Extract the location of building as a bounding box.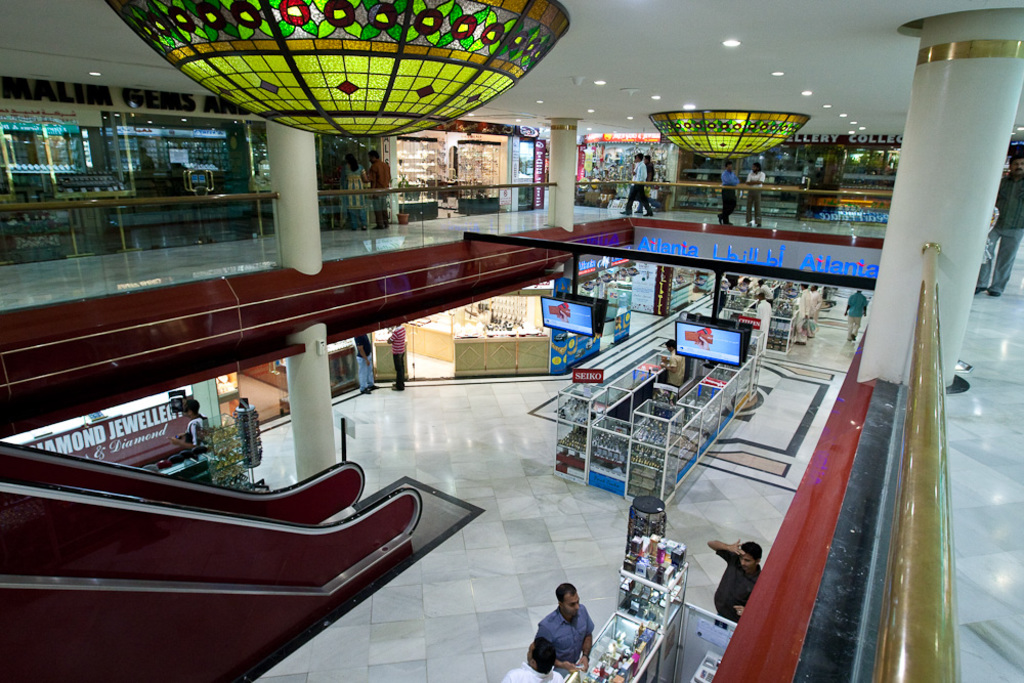
BBox(0, 0, 1023, 682).
